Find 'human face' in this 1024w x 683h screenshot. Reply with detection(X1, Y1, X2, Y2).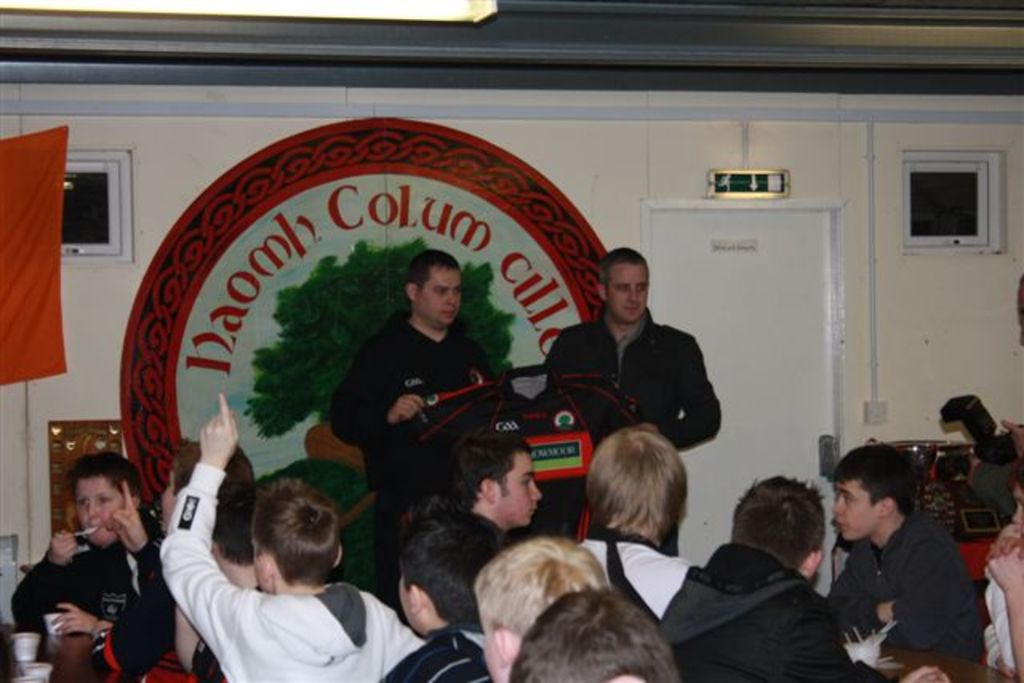
detection(501, 456, 541, 525).
